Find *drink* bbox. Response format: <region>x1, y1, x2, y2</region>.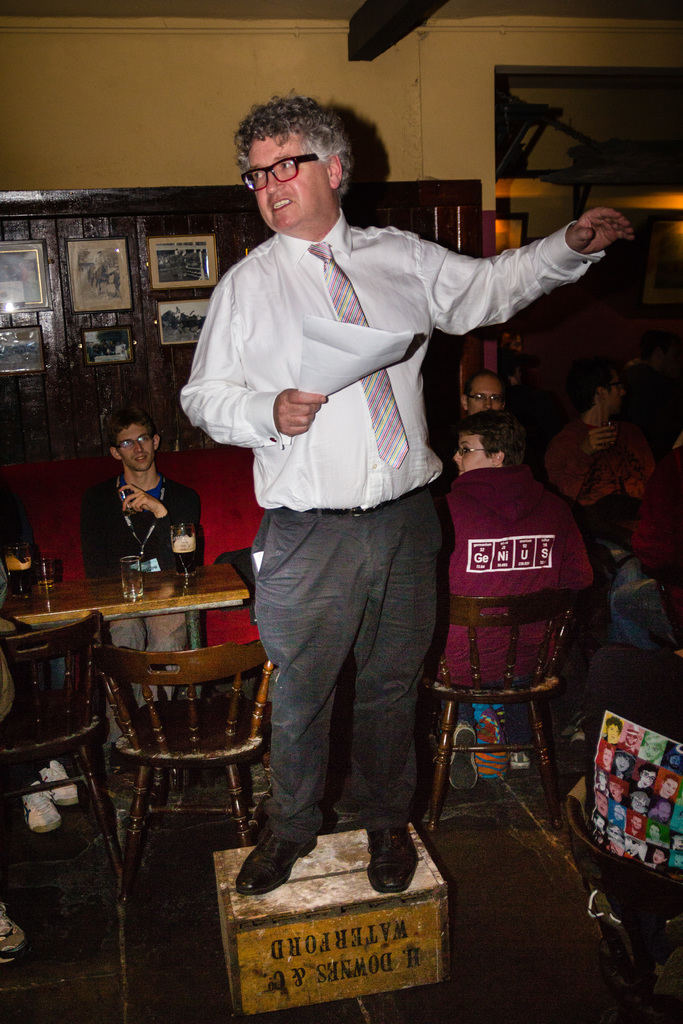
<region>6, 567, 33, 598</region>.
